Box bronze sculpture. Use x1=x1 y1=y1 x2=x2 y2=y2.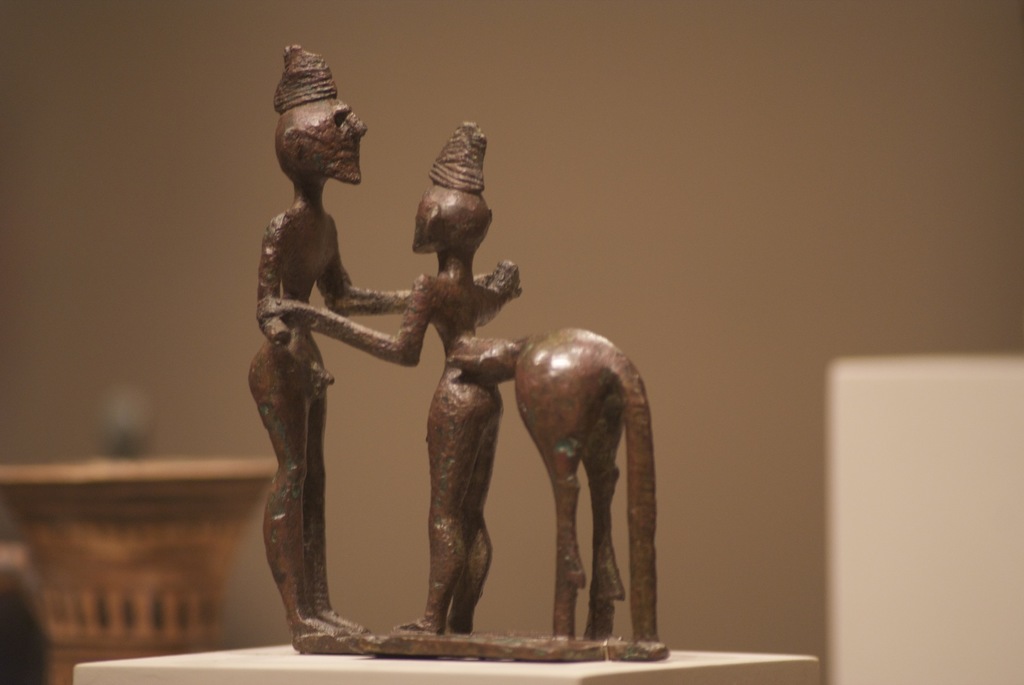
x1=246 y1=44 x2=668 y2=651.
